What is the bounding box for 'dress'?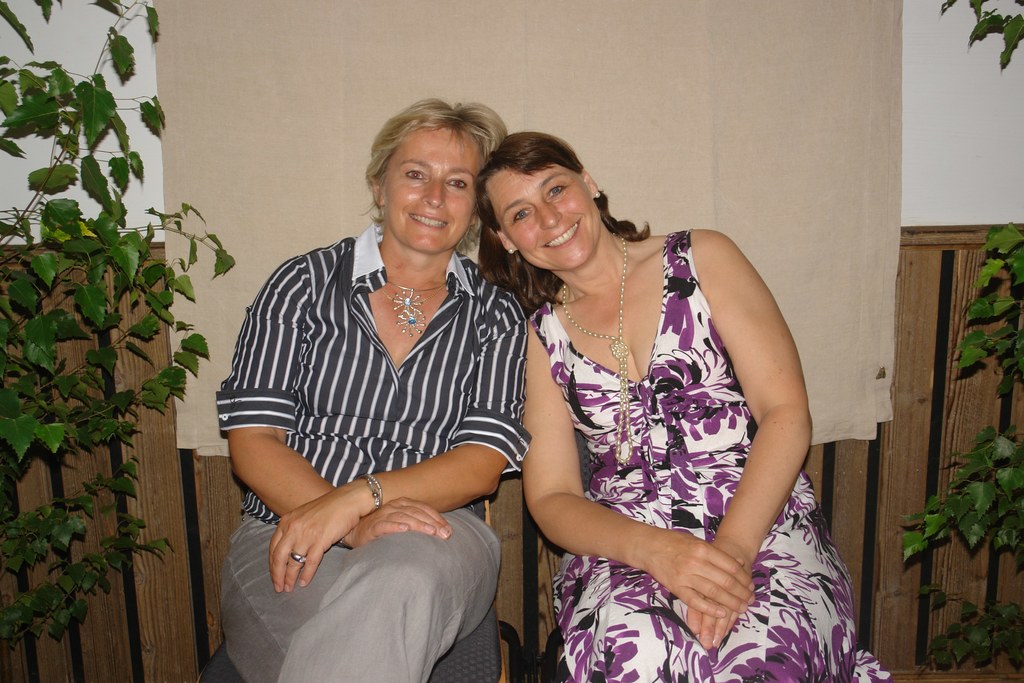
crop(529, 231, 890, 682).
